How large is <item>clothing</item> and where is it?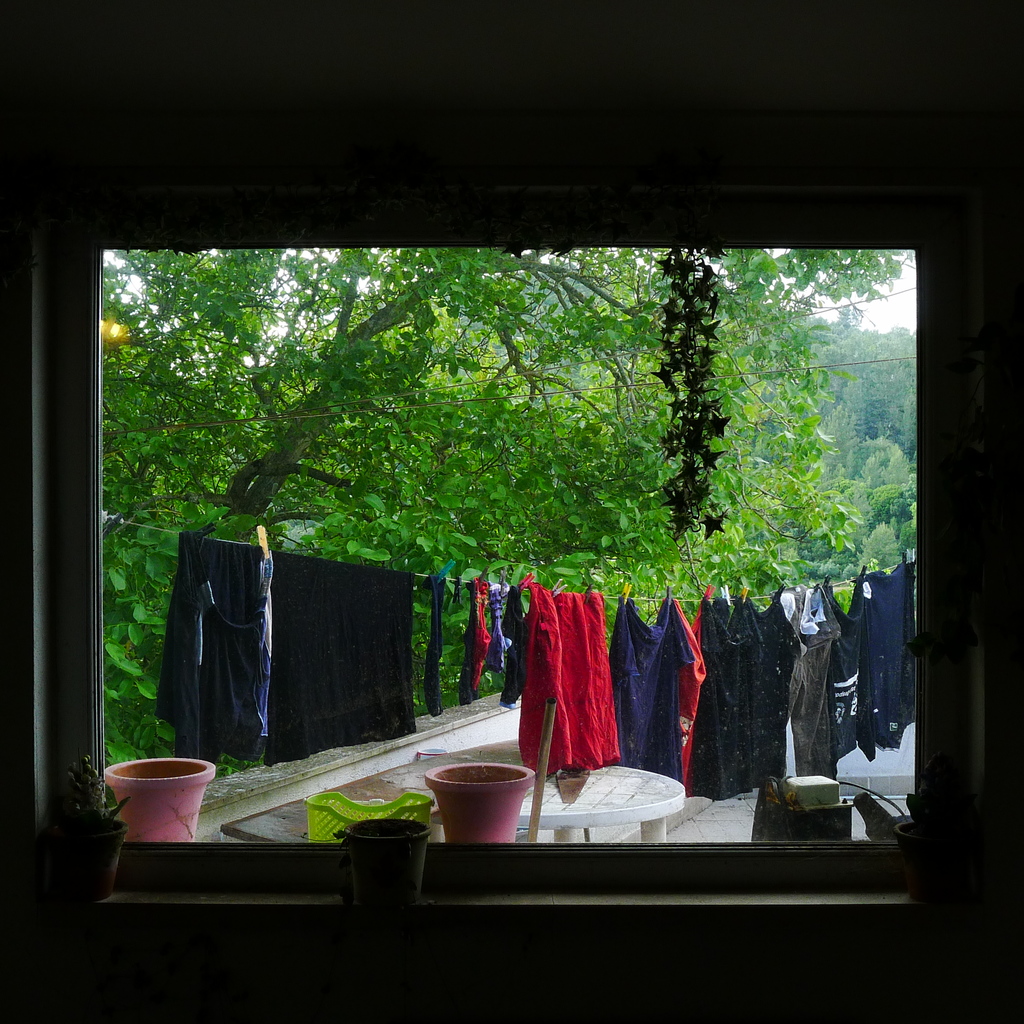
Bounding box: {"left": 155, "top": 528, "right": 274, "bottom": 764}.
